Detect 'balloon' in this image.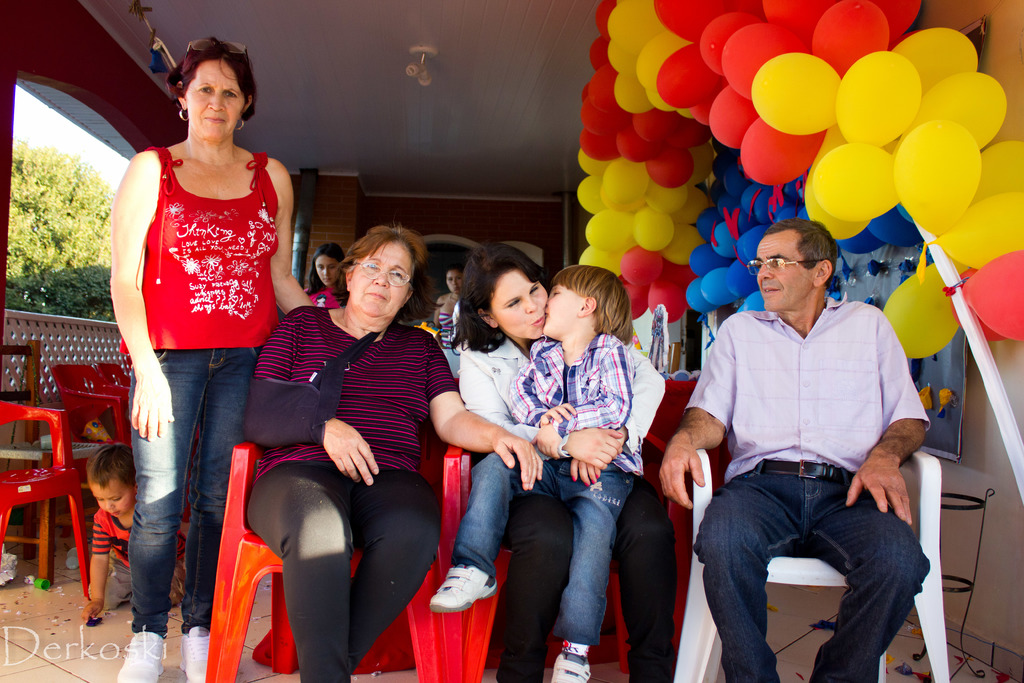
Detection: select_region(880, 262, 960, 358).
